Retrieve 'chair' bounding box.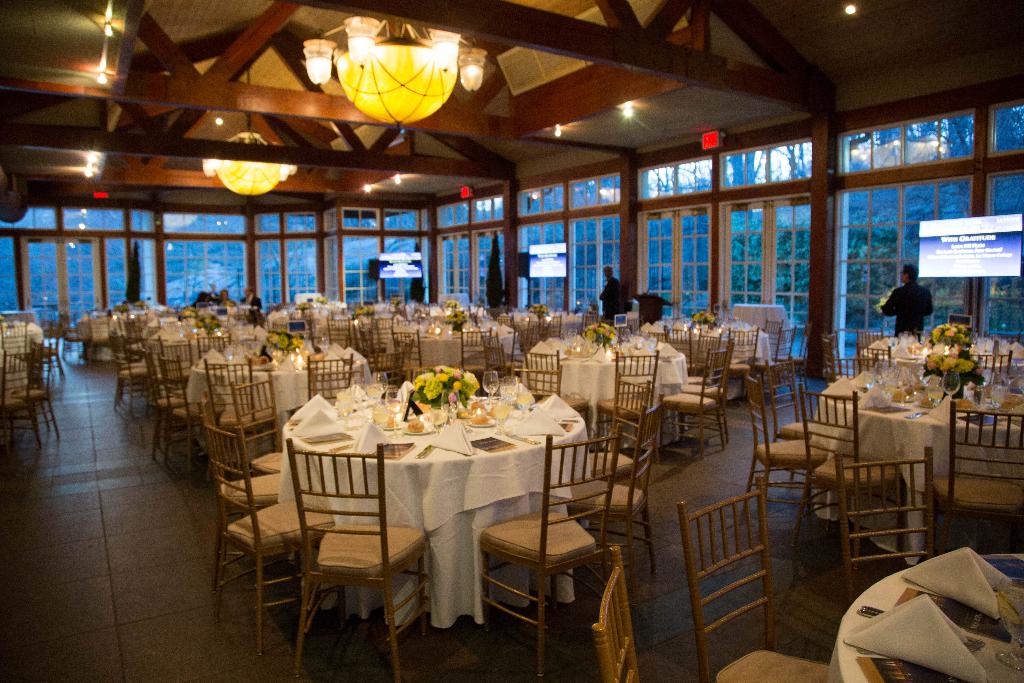
Bounding box: box=[394, 331, 433, 374].
